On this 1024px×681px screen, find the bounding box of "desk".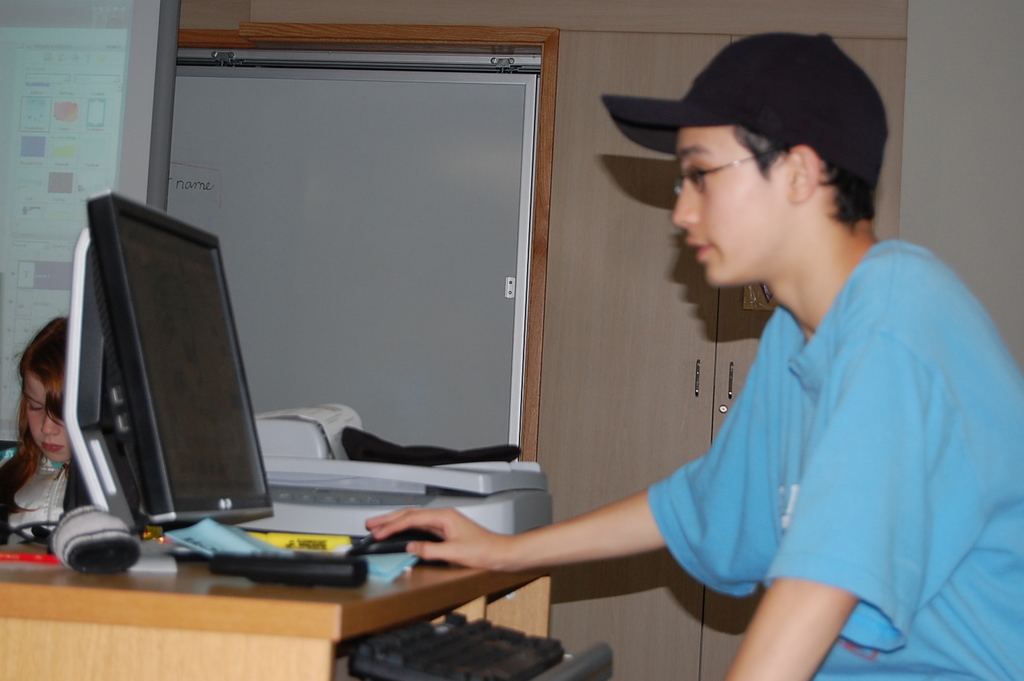
Bounding box: select_region(0, 524, 560, 680).
